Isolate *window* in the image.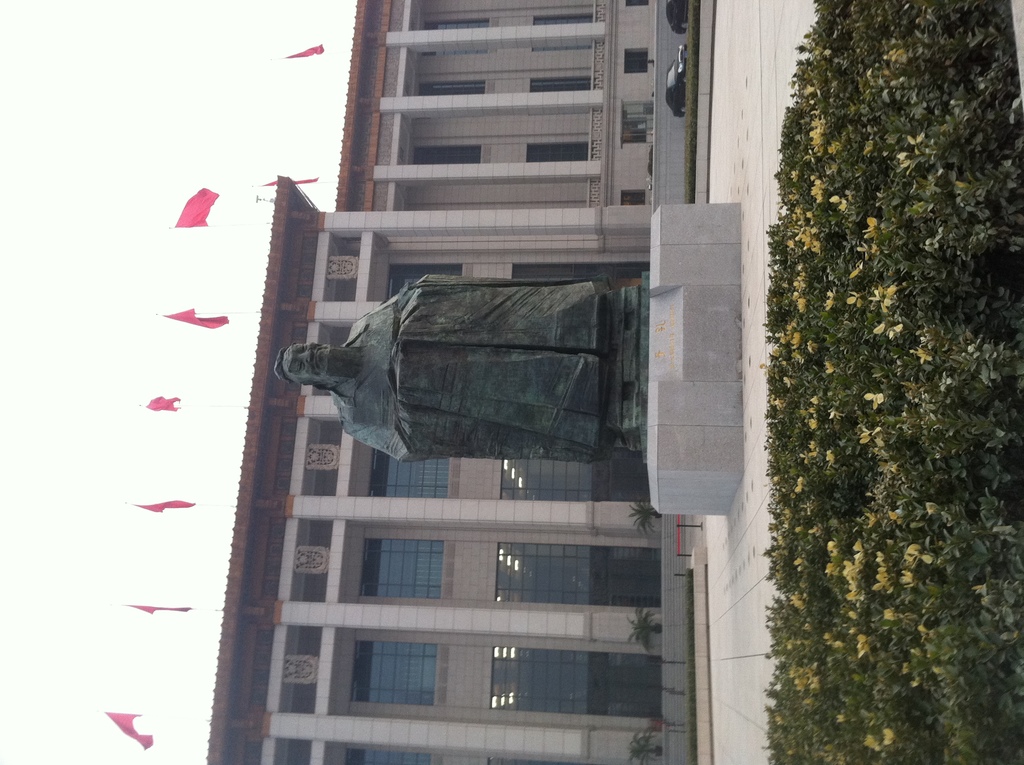
Isolated region: select_region(427, 14, 490, 29).
